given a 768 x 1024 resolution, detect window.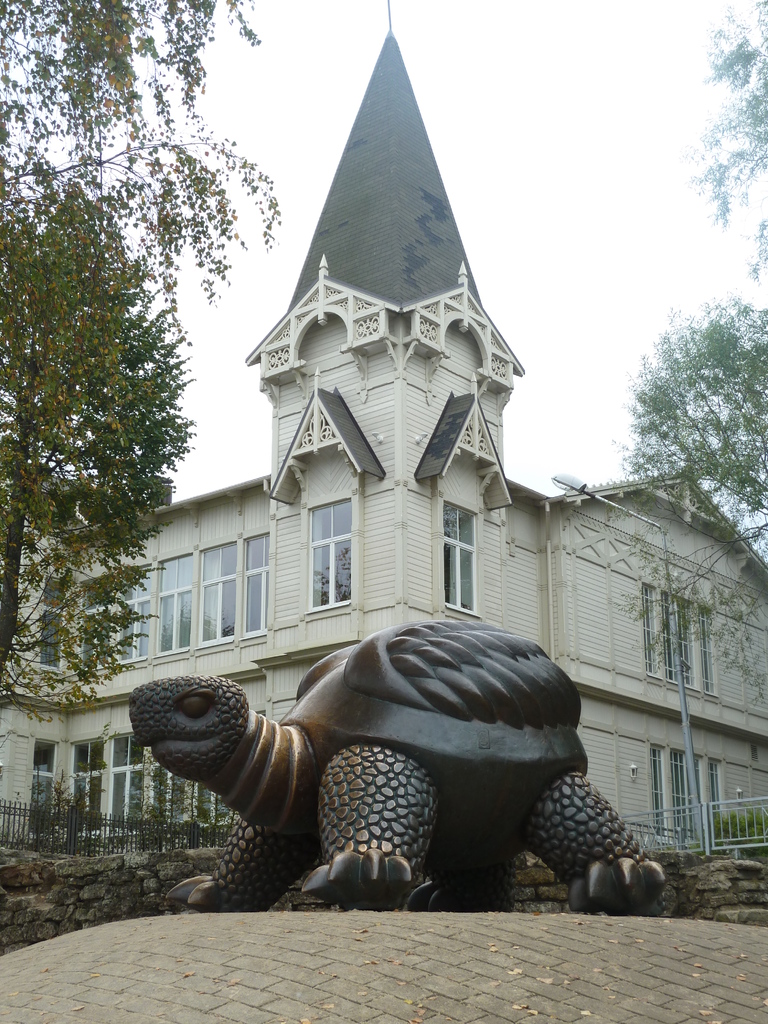
(left=306, top=500, right=355, bottom=596).
